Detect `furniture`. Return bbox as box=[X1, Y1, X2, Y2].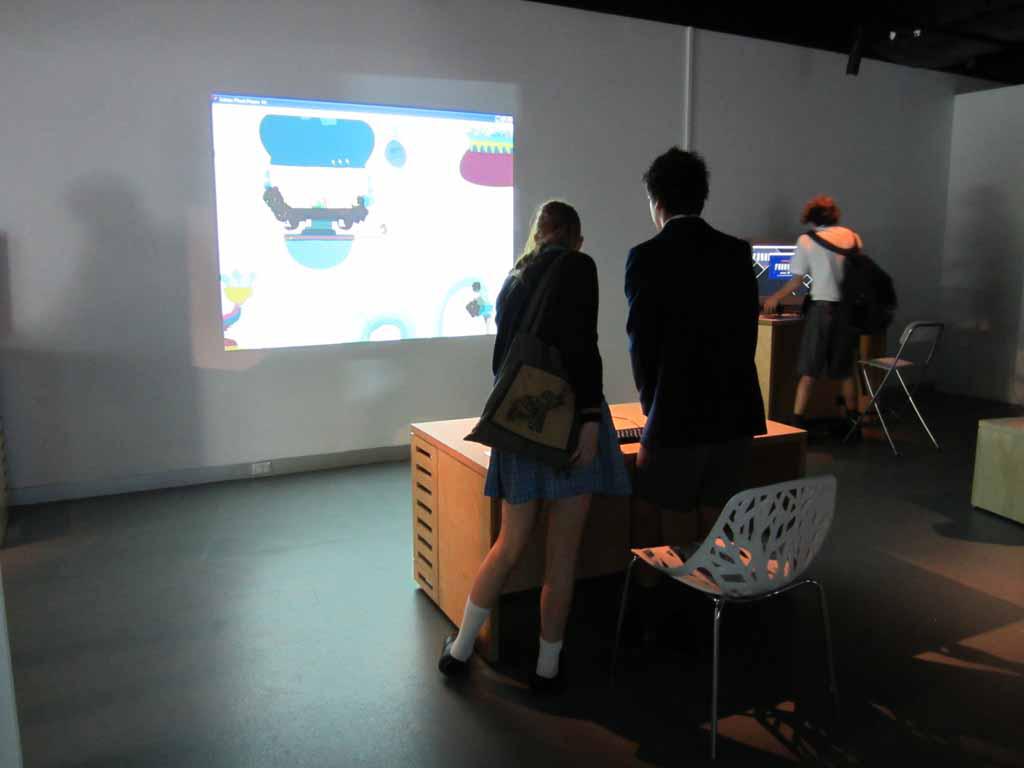
box=[832, 323, 942, 459].
